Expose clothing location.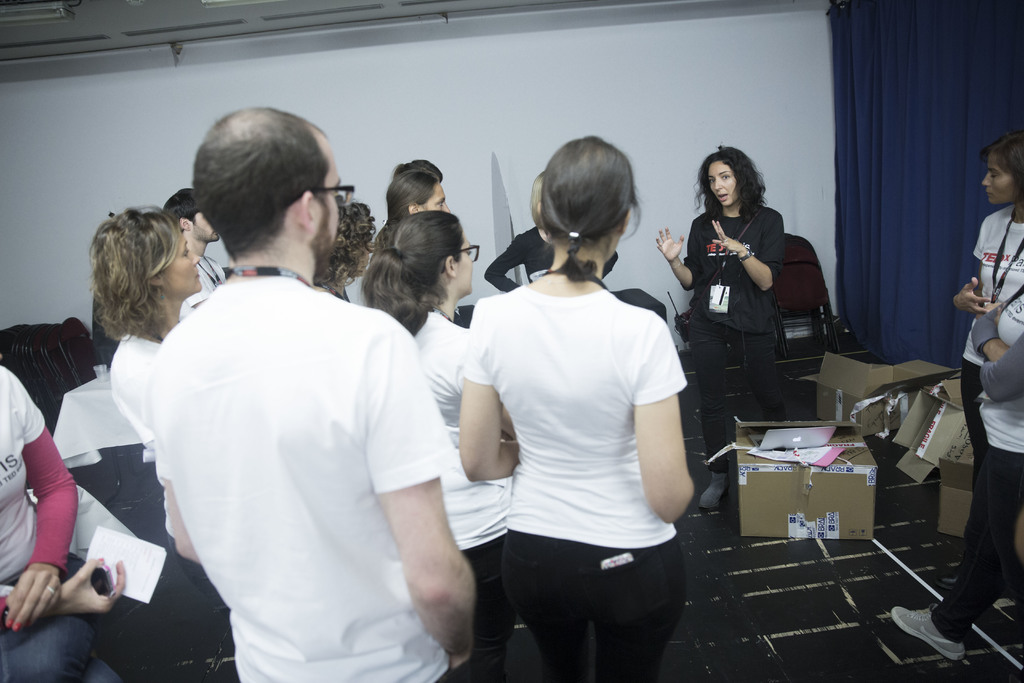
Exposed at (left=479, top=543, right=517, bottom=668).
